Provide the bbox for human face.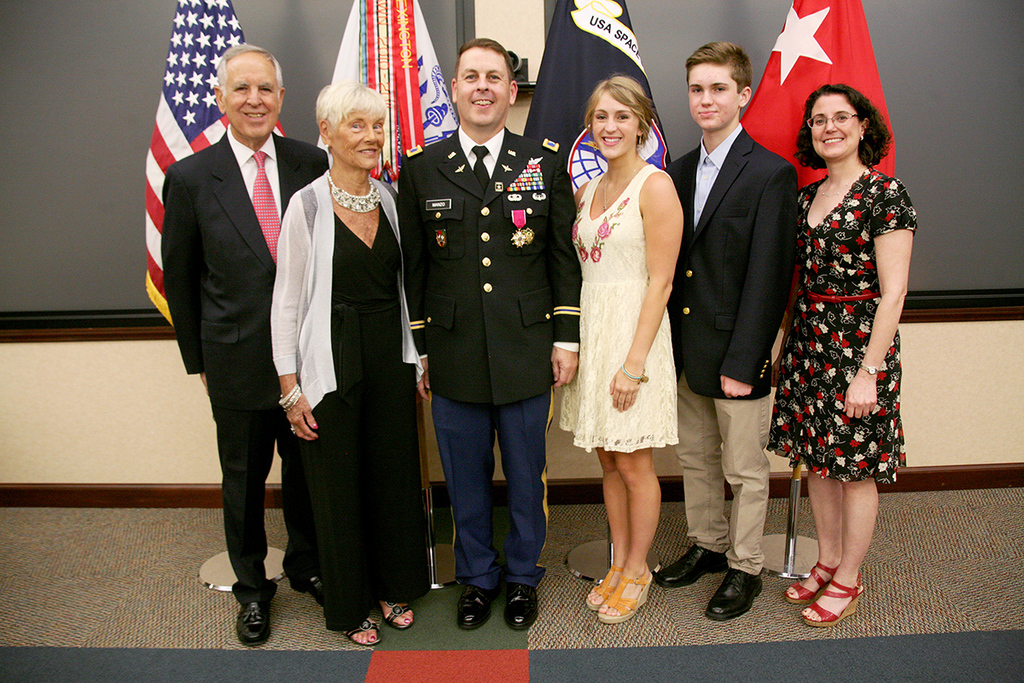
left=692, top=61, right=737, bottom=128.
